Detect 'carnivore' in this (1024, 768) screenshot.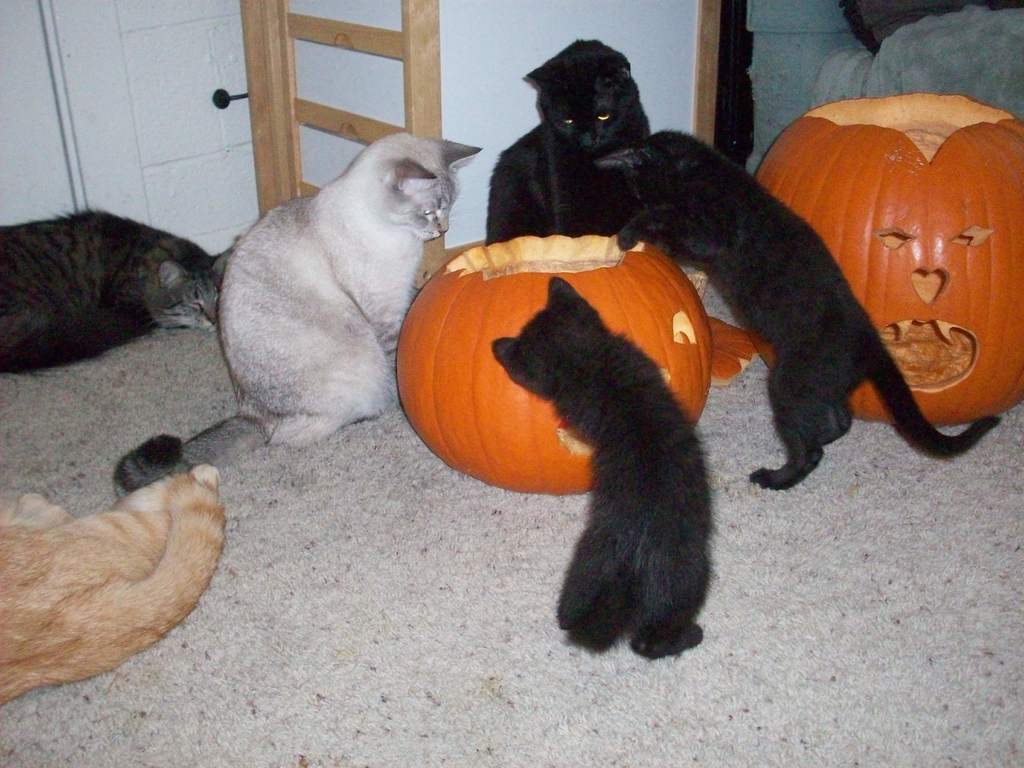
Detection: locate(107, 124, 488, 501).
